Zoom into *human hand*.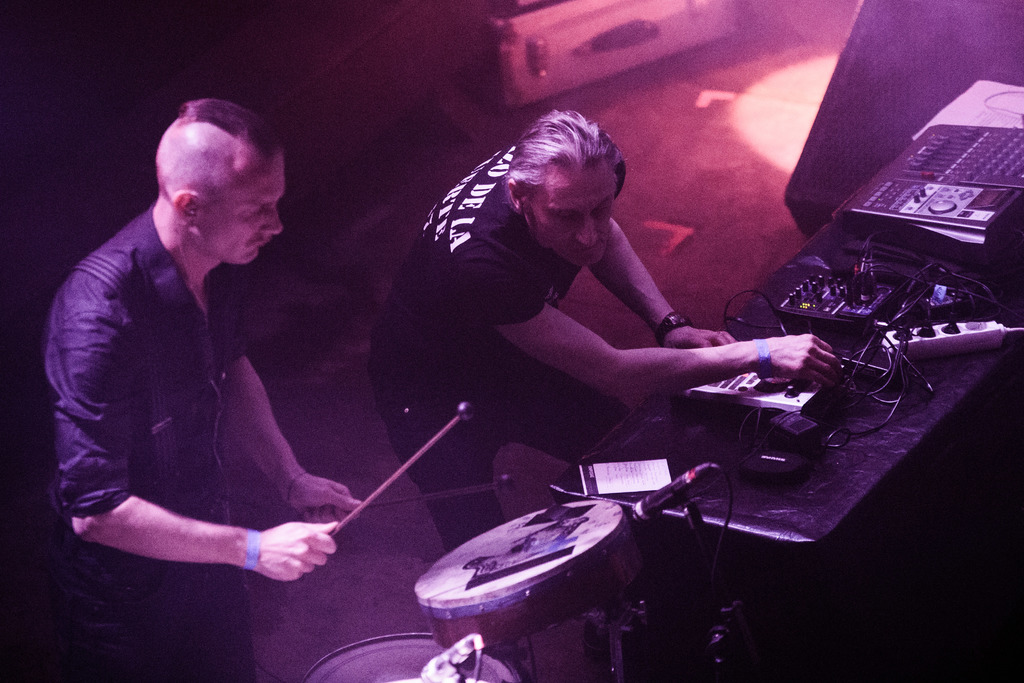
Zoom target: {"x1": 236, "y1": 516, "x2": 328, "y2": 586}.
